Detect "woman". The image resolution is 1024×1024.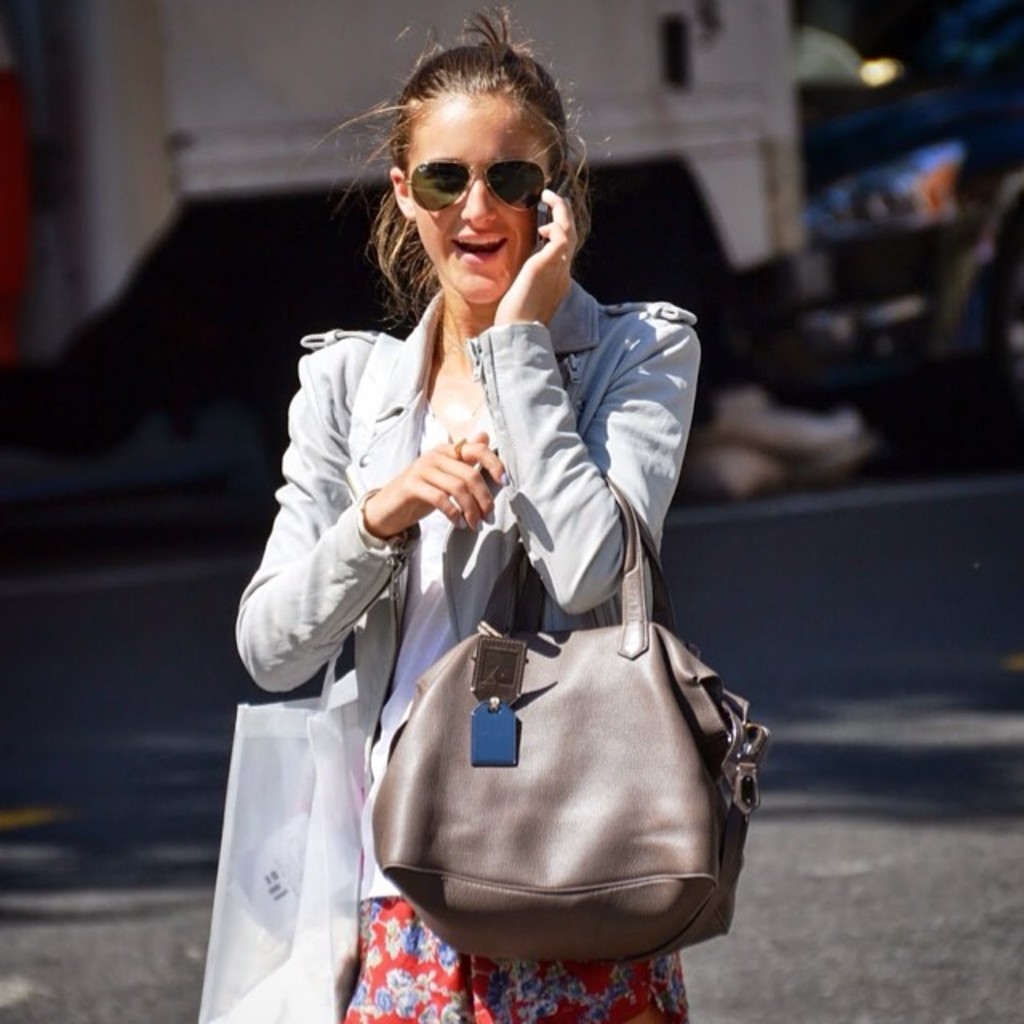
237 42 778 1023.
